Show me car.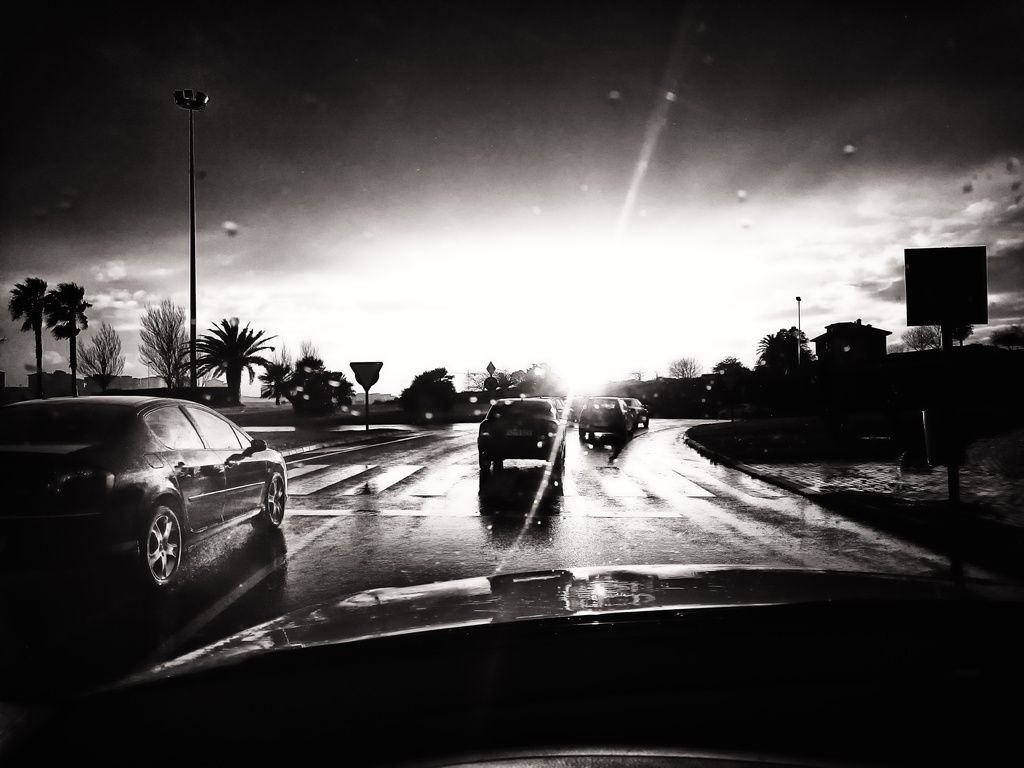
car is here: <bbox>477, 393, 564, 468</bbox>.
